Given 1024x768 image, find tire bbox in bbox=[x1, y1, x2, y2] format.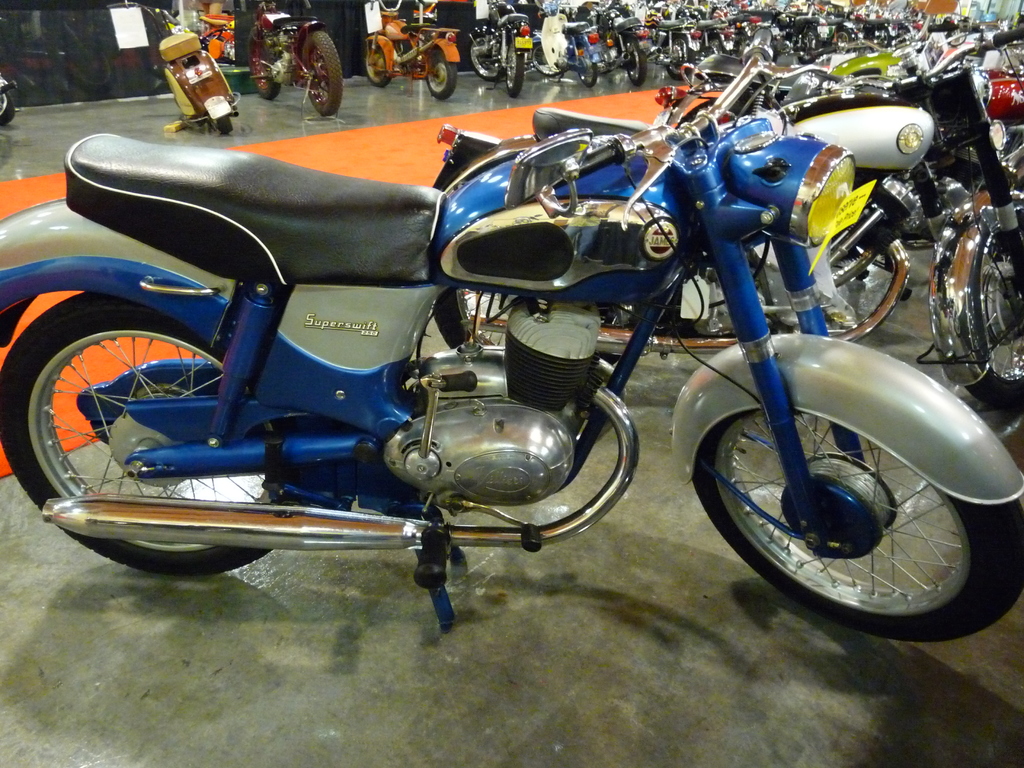
bbox=[688, 404, 1020, 646].
